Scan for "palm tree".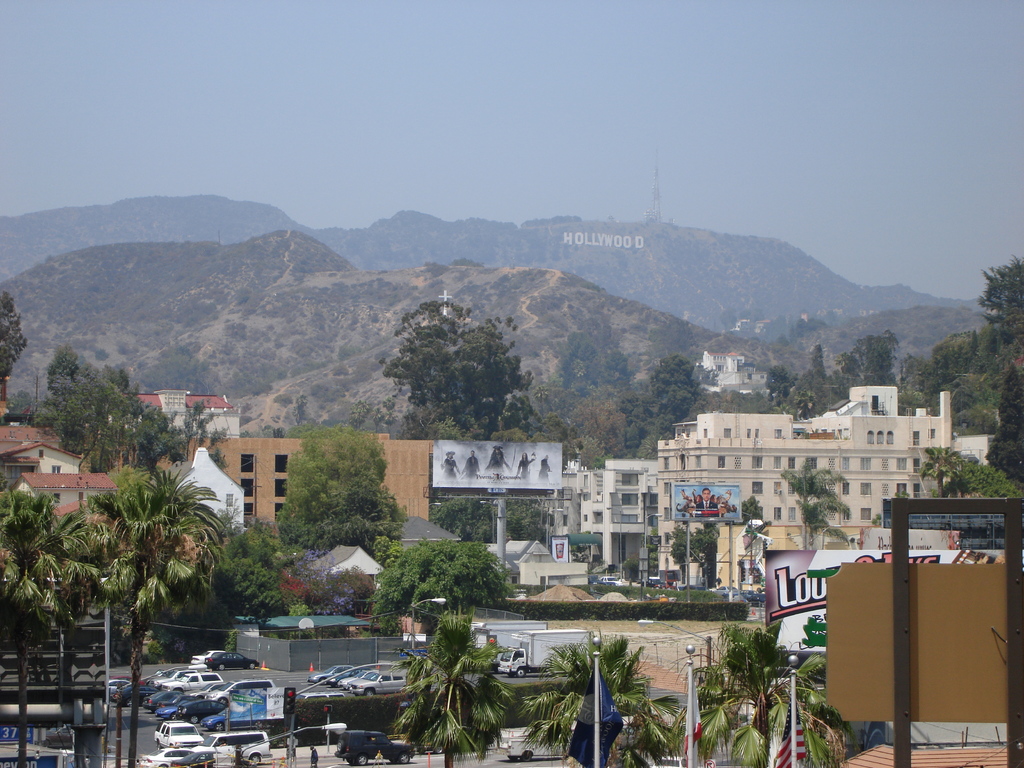
Scan result: bbox=(916, 443, 965, 499).
